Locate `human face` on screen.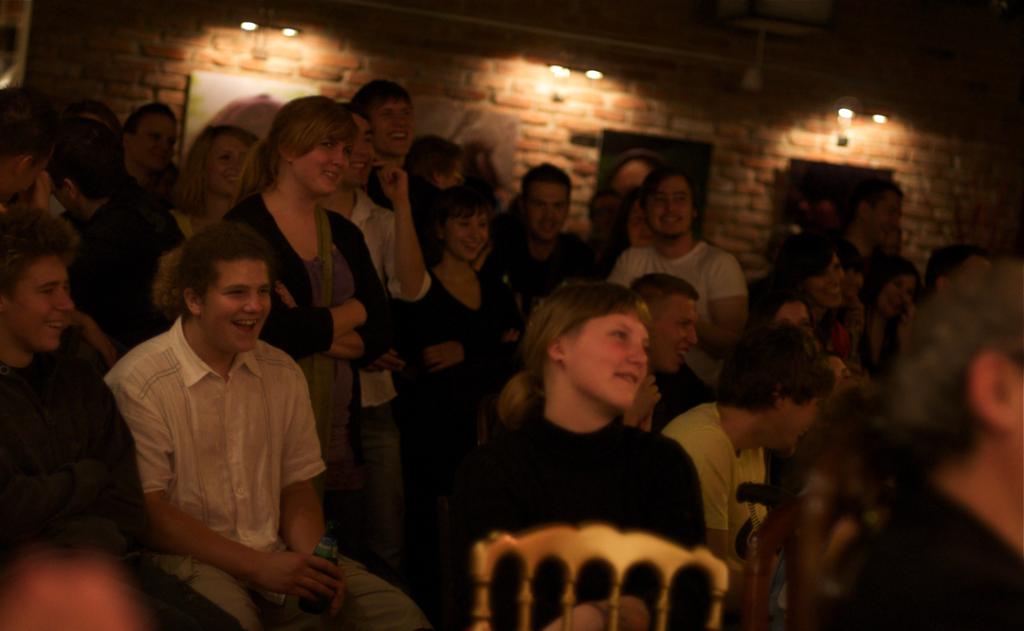
On screen at Rect(352, 117, 374, 183).
